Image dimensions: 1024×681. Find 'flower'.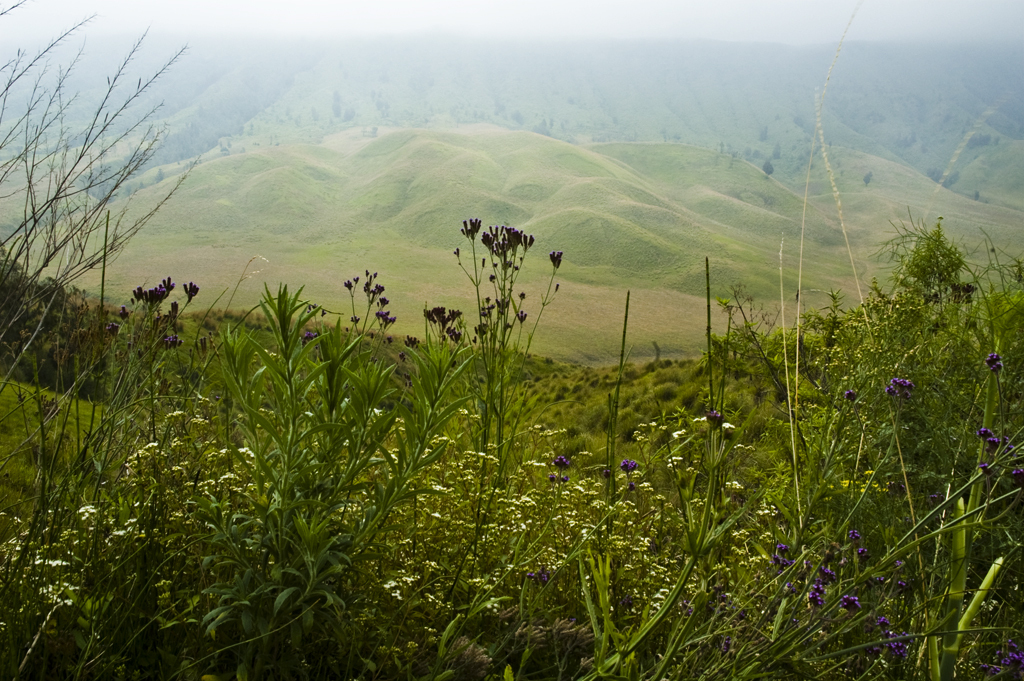
Rect(777, 547, 787, 565).
